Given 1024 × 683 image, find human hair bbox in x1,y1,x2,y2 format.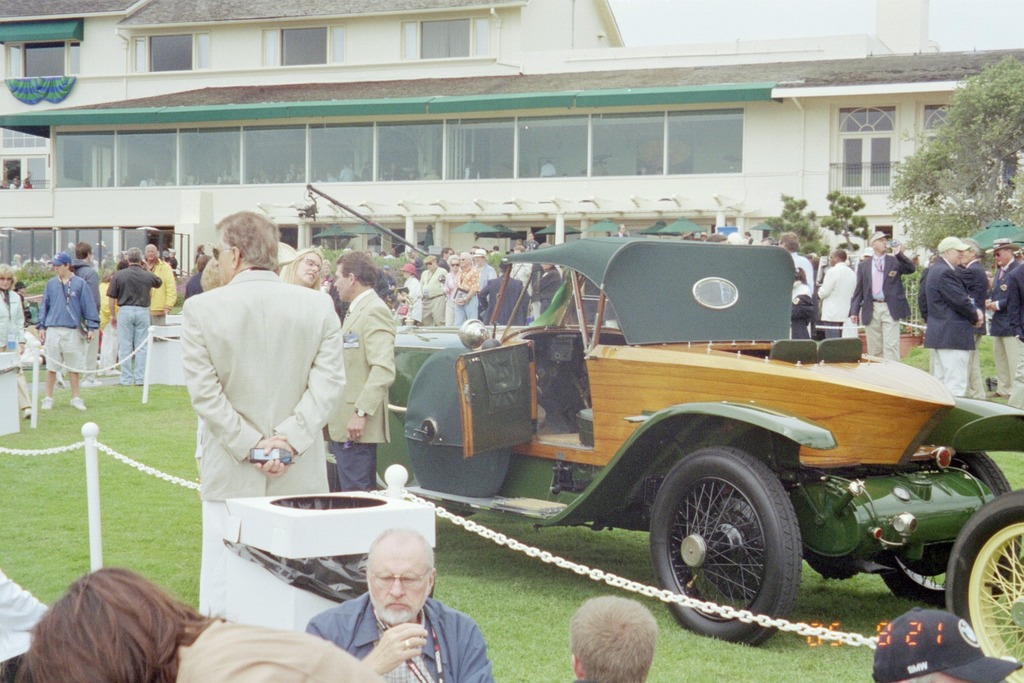
13,279,23,289.
